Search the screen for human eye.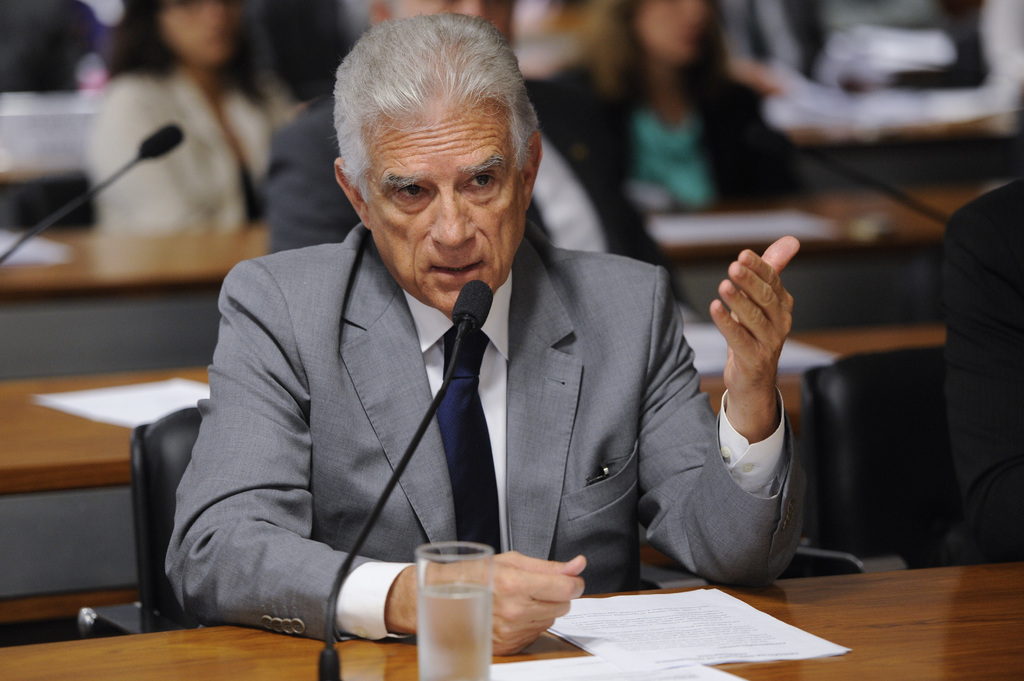
Found at {"x1": 392, "y1": 184, "x2": 431, "y2": 205}.
